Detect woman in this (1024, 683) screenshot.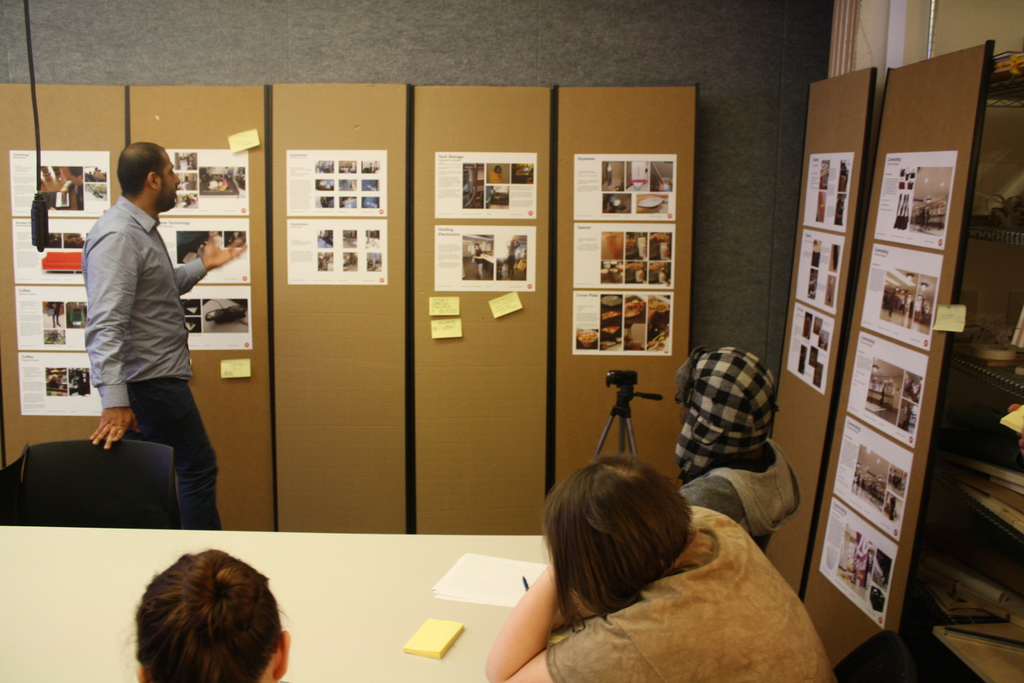
Detection: <box>118,545,290,682</box>.
